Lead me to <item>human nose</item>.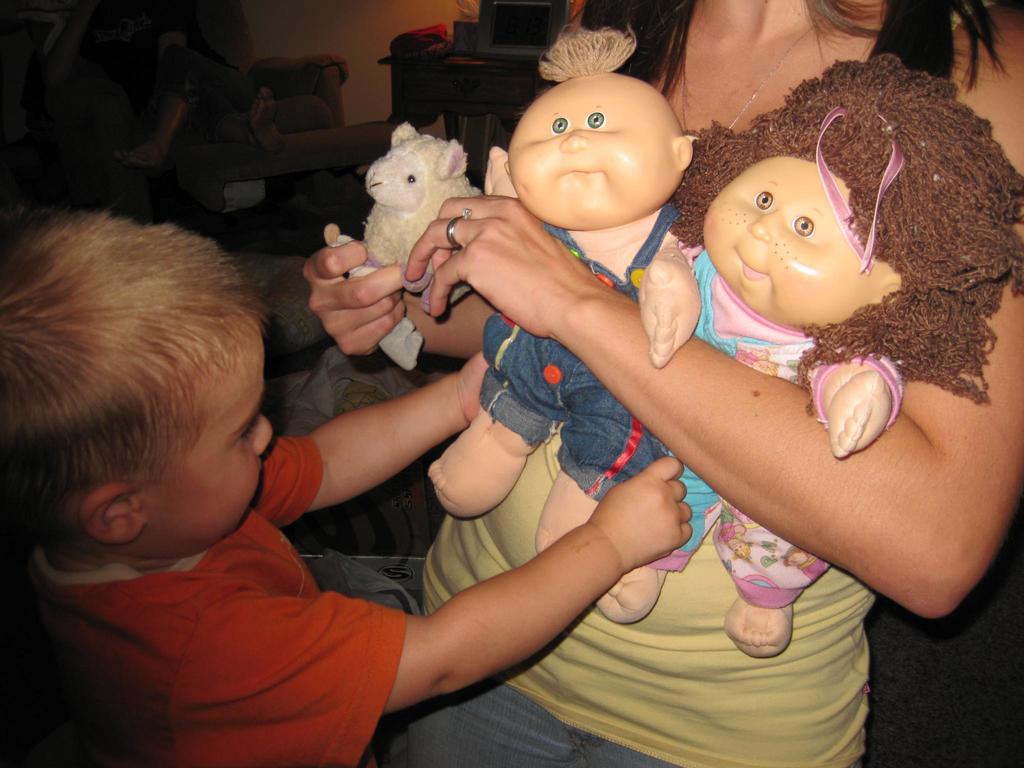
Lead to 562:135:586:150.
